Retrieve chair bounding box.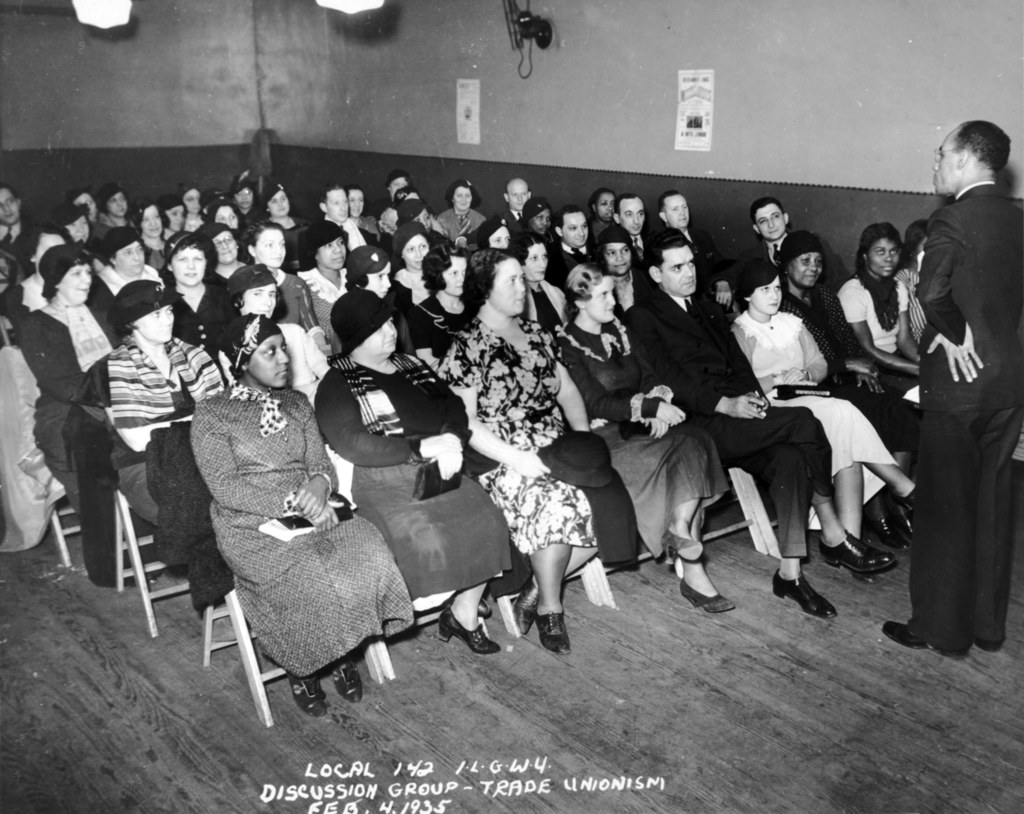
Bounding box: left=143, top=443, right=390, bottom=727.
